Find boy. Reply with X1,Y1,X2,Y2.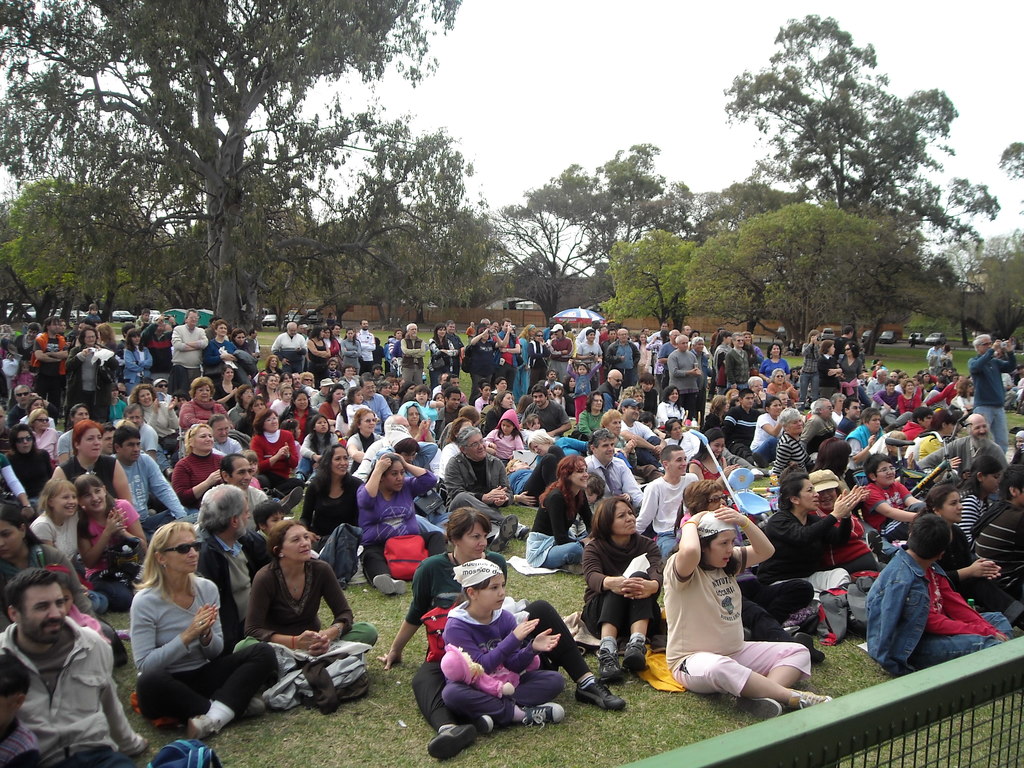
240,496,284,588.
